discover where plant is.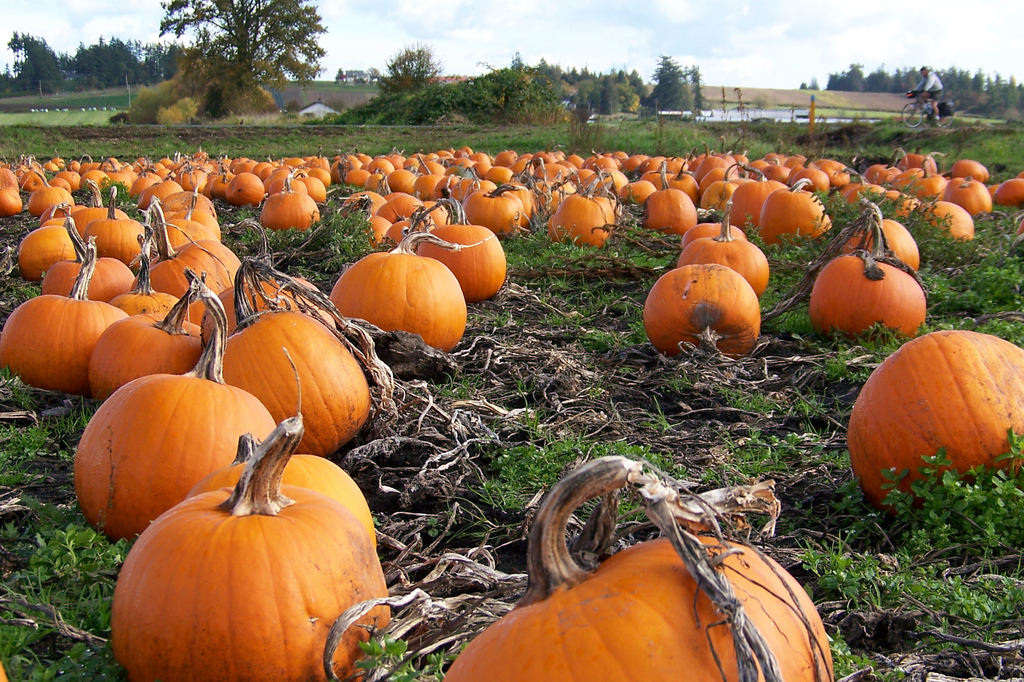
Discovered at BBox(228, 81, 274, 124).
